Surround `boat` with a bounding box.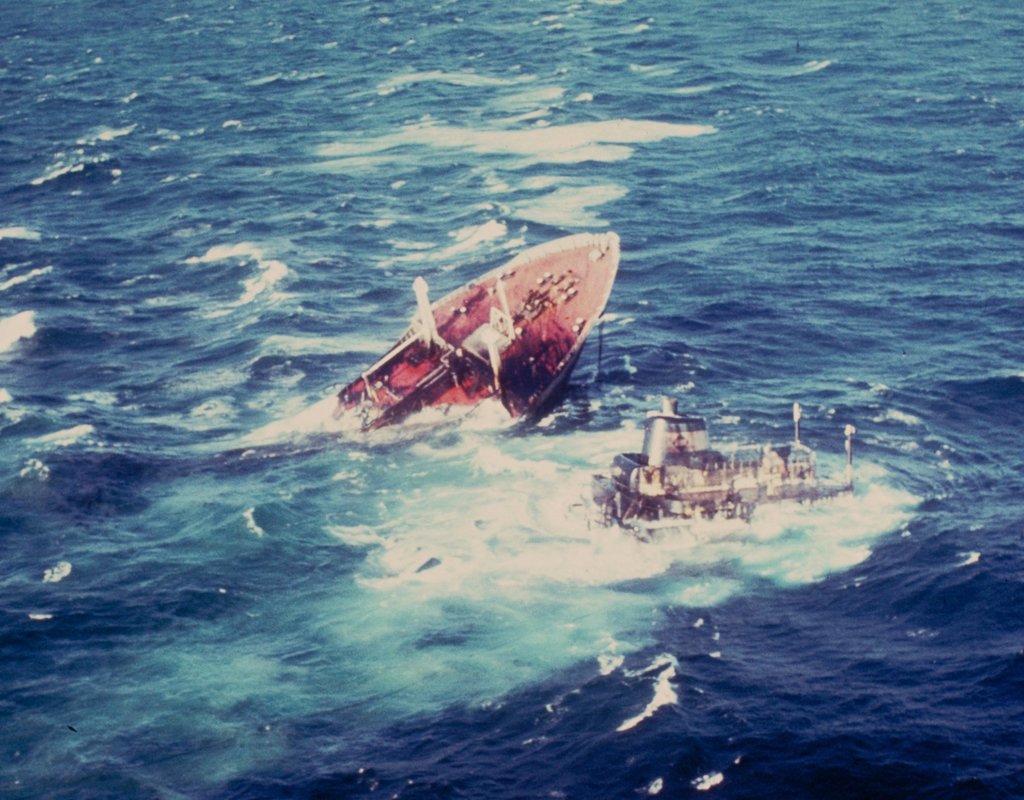
bbox(321, 229, 616, 450).
